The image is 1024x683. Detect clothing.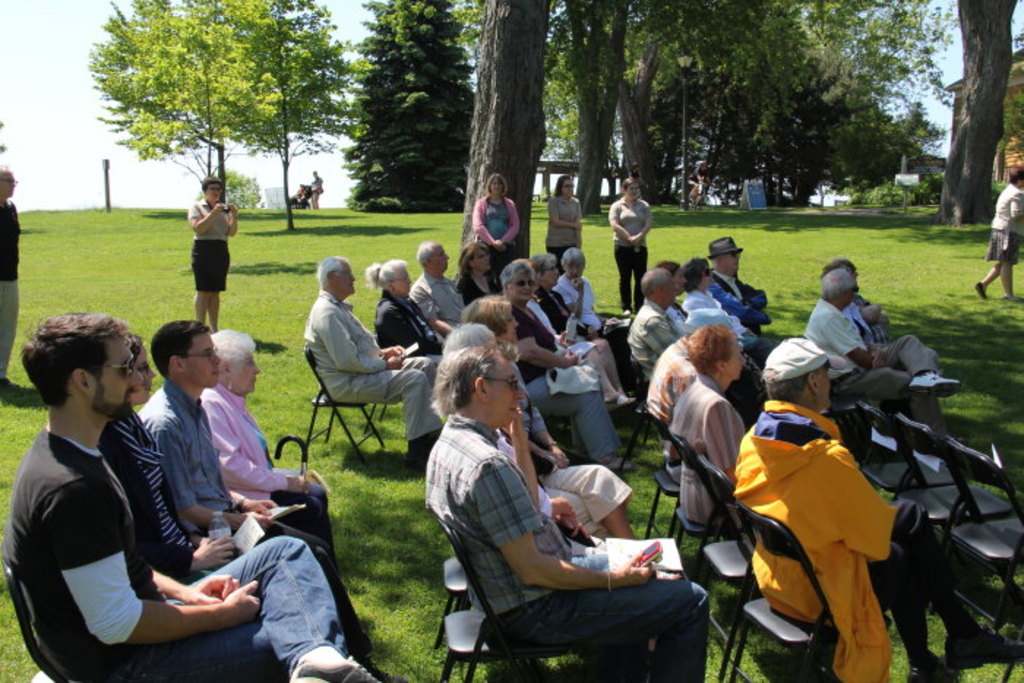
Detection: [x1=458, y1=276, x2=502, y2=301].
